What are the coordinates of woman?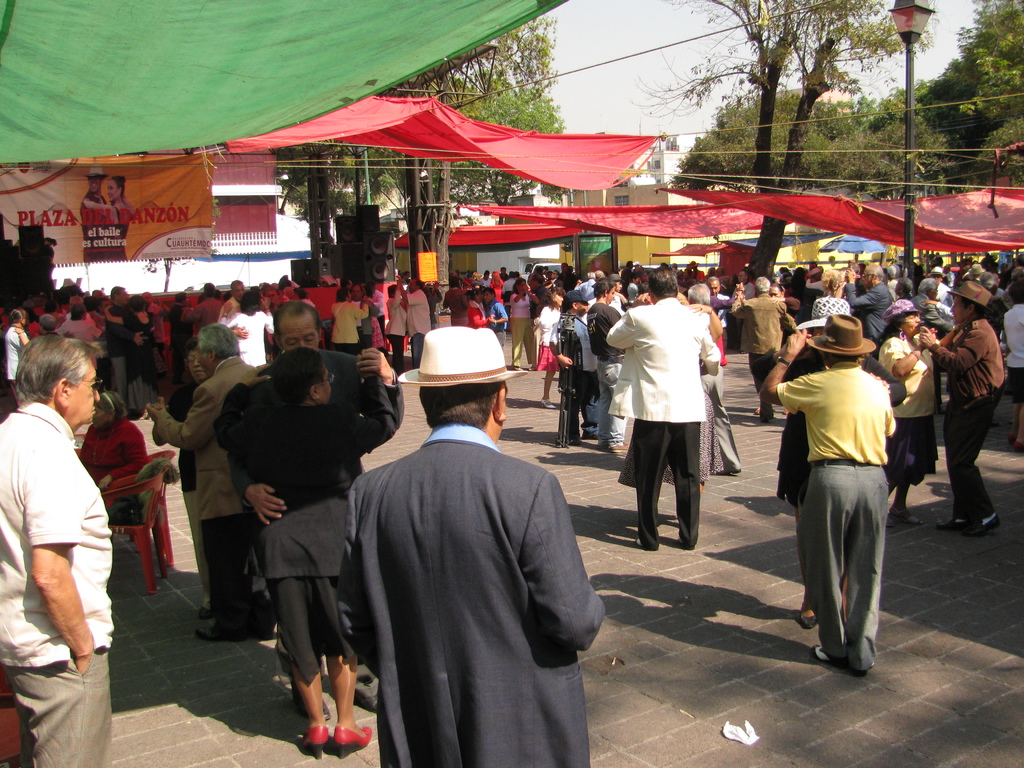
<bbox>735, 283, 804, 417</bbox>.
